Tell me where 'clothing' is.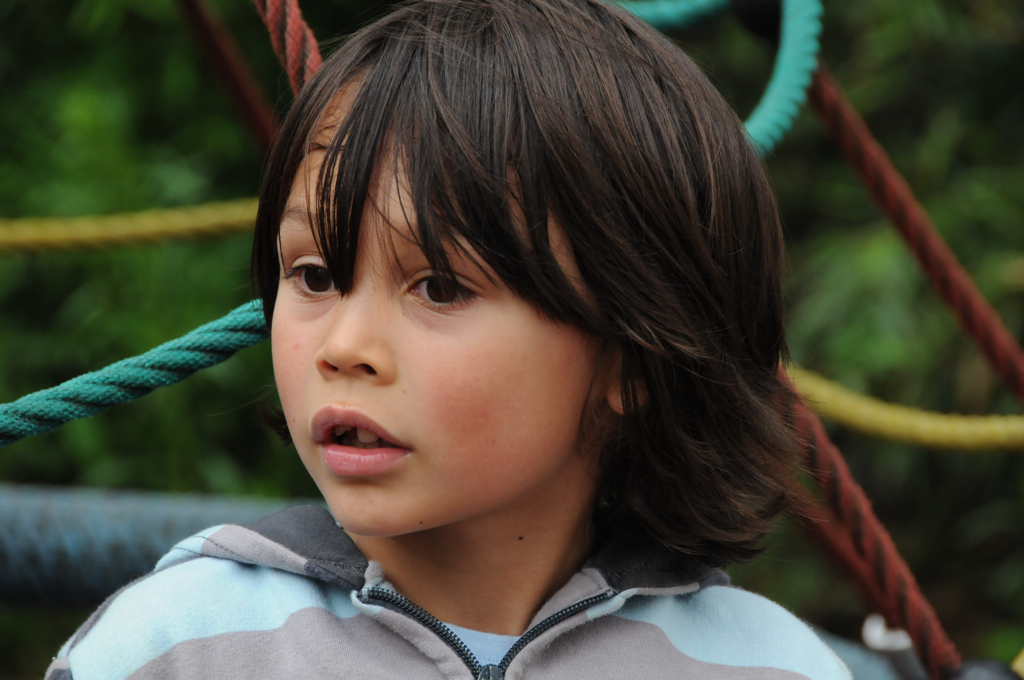
'clothing' is at {"left": 32, "top": 457, "right": 865, "bottom": 678}.
